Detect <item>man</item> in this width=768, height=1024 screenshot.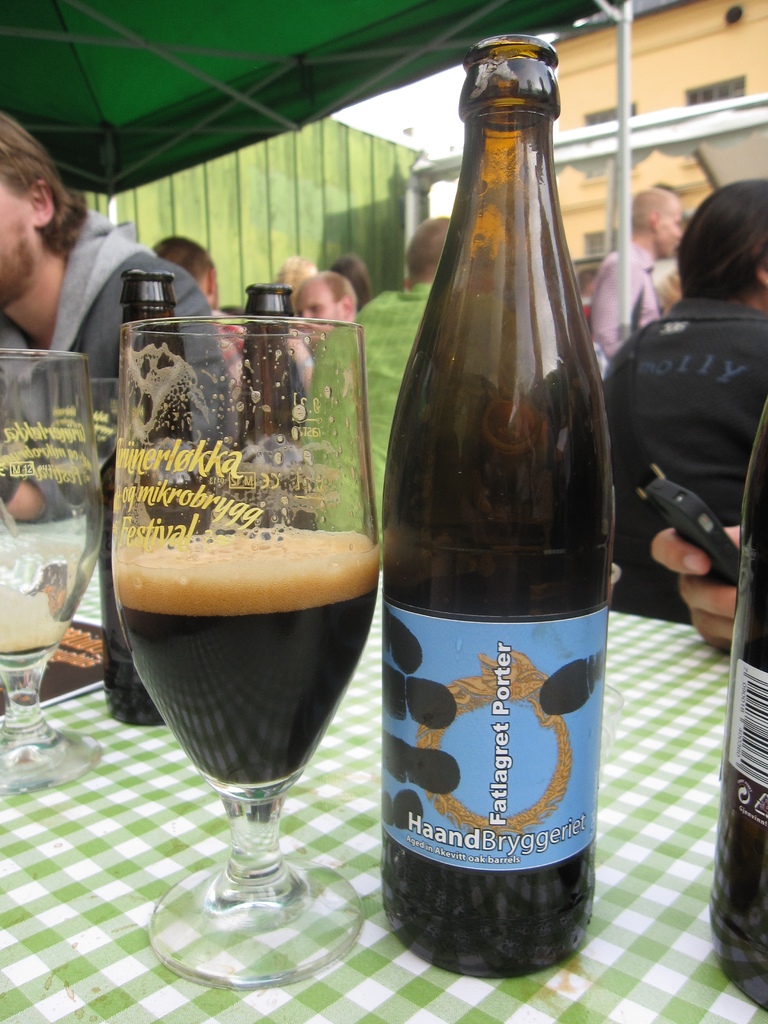
Detection: x1=611, y1=169, x2=767, y2=616.
